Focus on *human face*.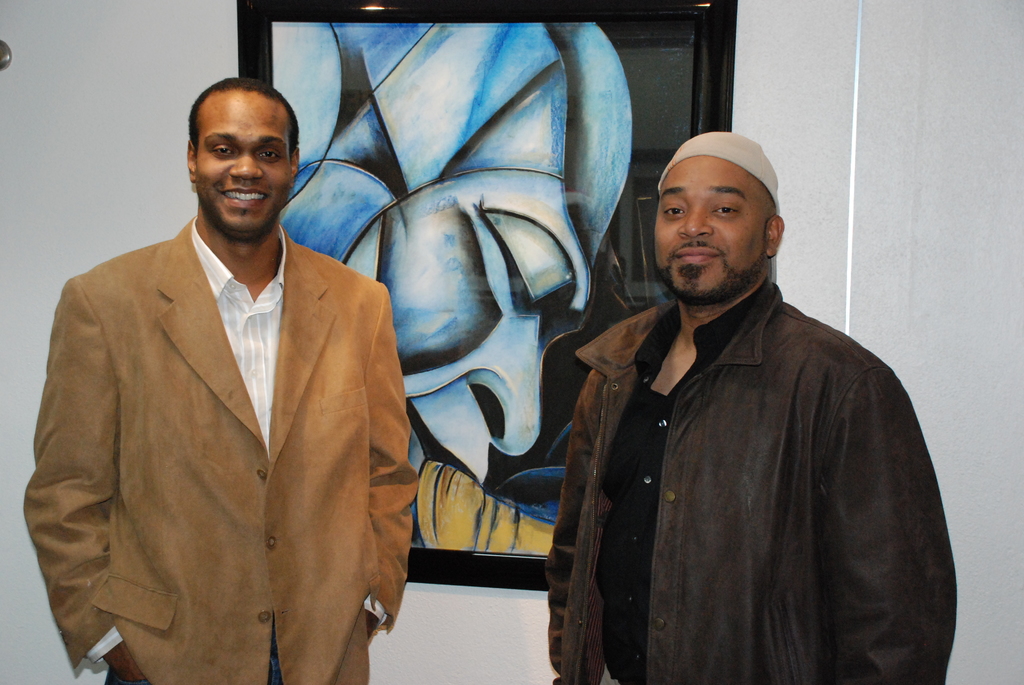
Focused at {"x1": 645, "y1": 150, "x2": 767, "y2": 303}.
